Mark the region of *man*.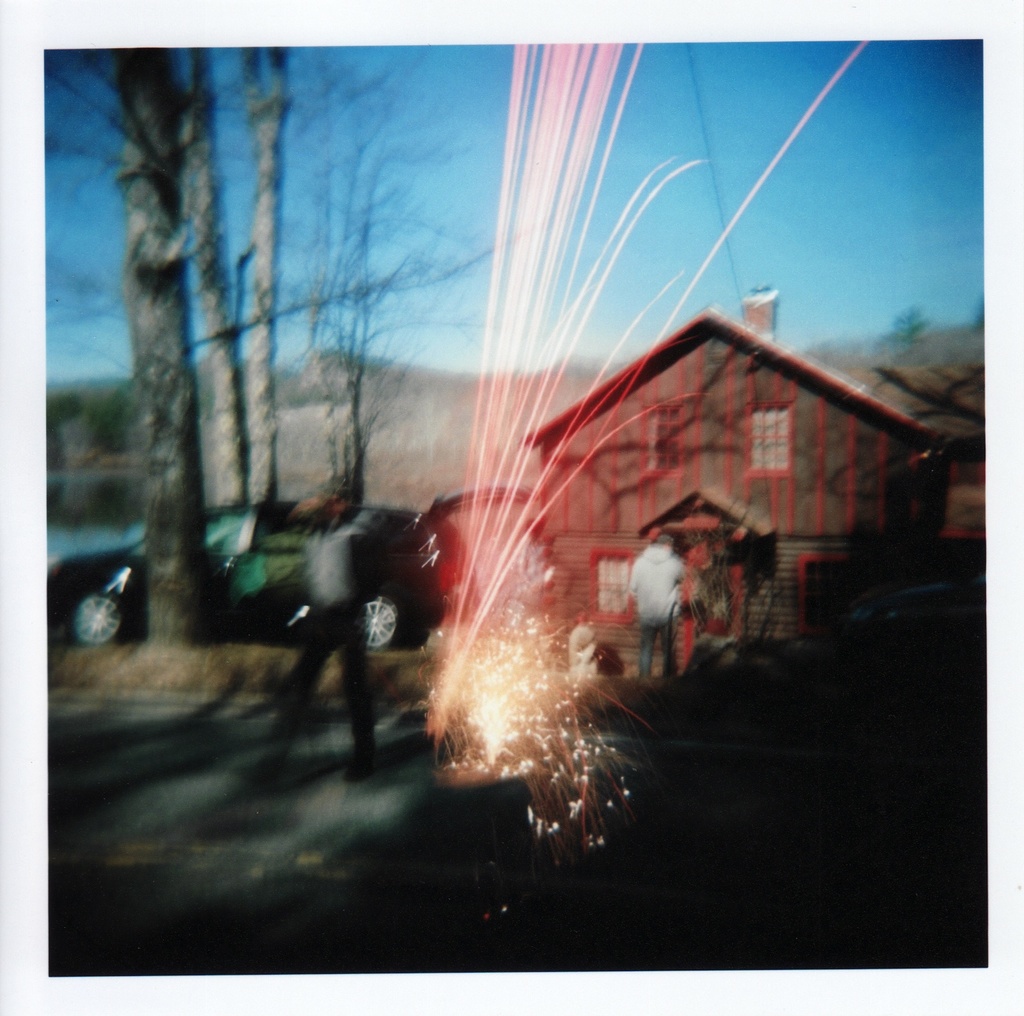
Region: 245/481/410/785.
